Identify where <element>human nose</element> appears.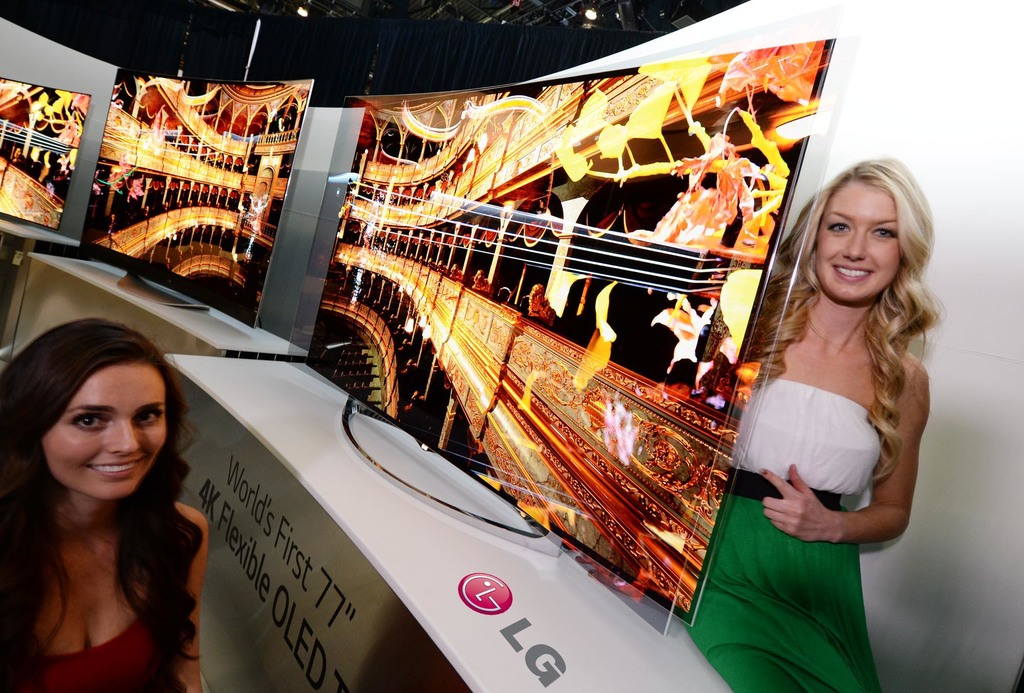
Appears at 841/227/866/260.
